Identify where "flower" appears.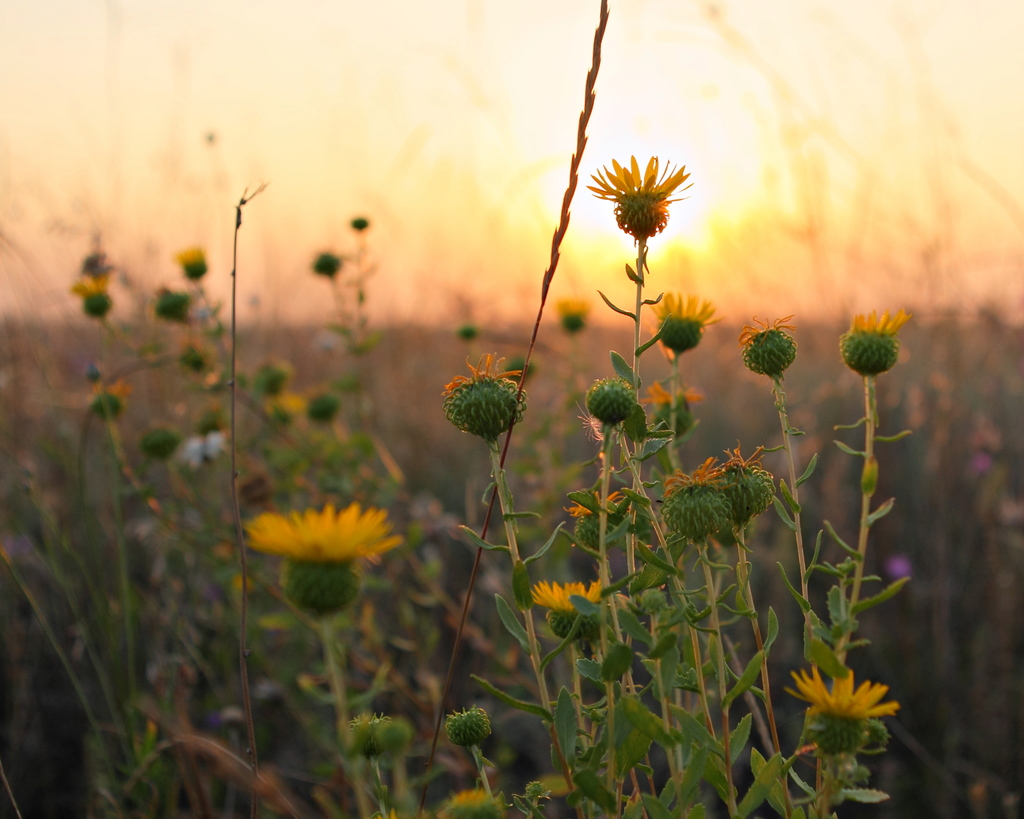
Appears at 651:376:699:402.
